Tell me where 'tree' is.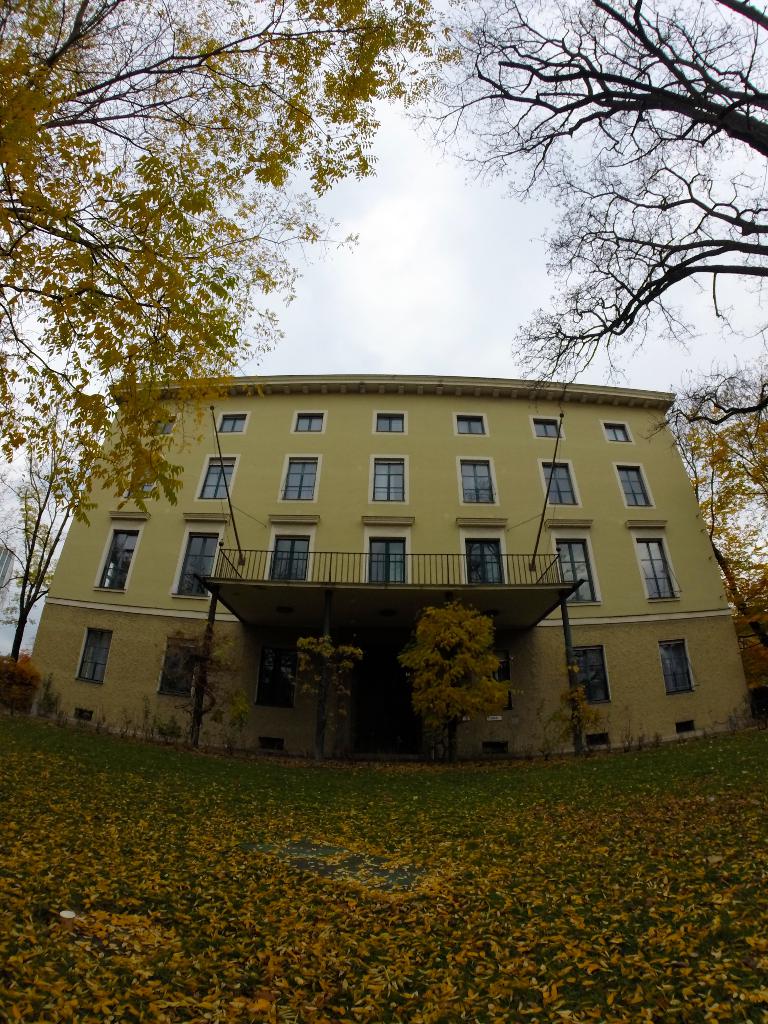
'tree' is at region(0, 0, 458, 515).
